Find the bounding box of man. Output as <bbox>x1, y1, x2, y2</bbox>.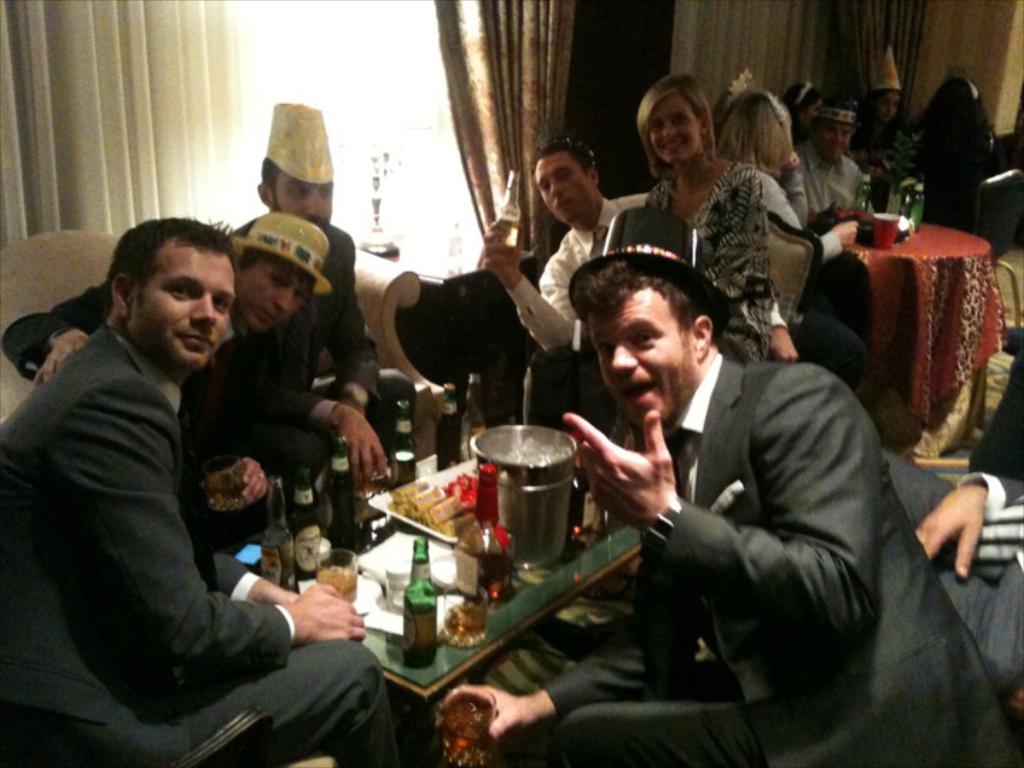
<bbox>786, 100, 862, 229</bbox>.
